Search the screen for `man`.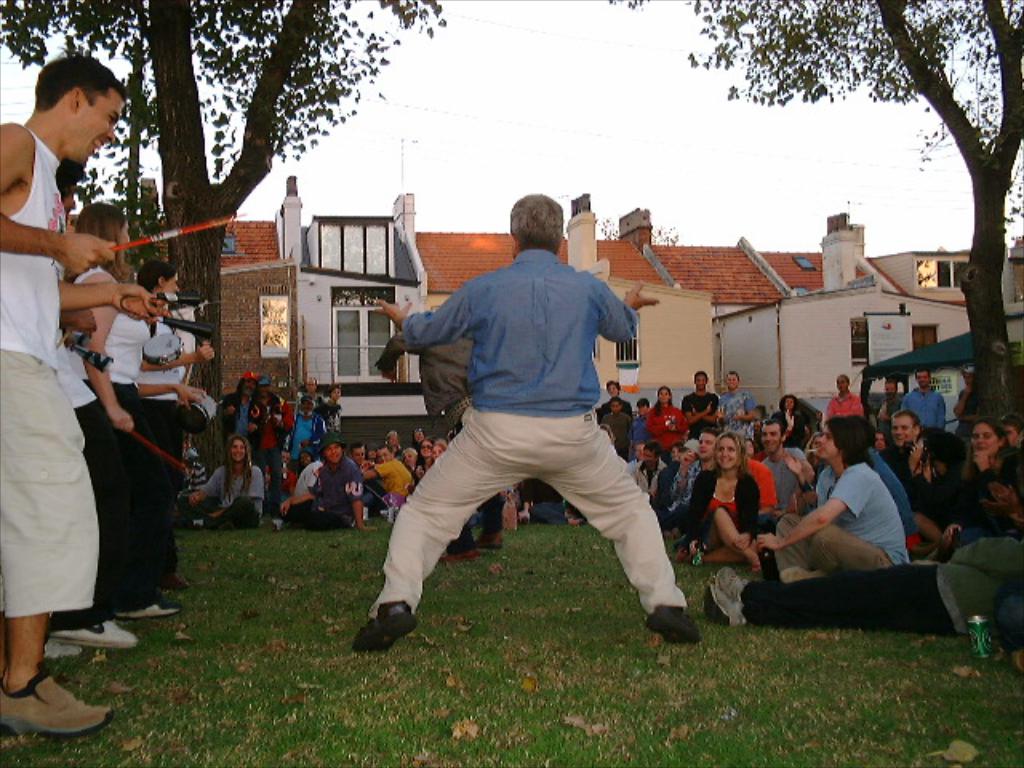
Found at crop(349, 197, 698, 658).
